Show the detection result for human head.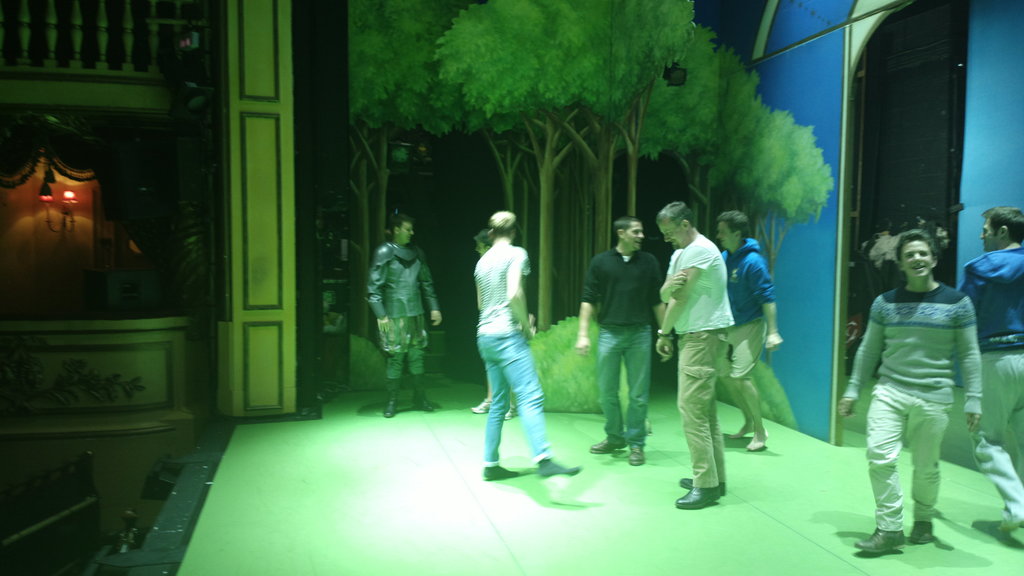
select_region(901, 226, 934, 282).
